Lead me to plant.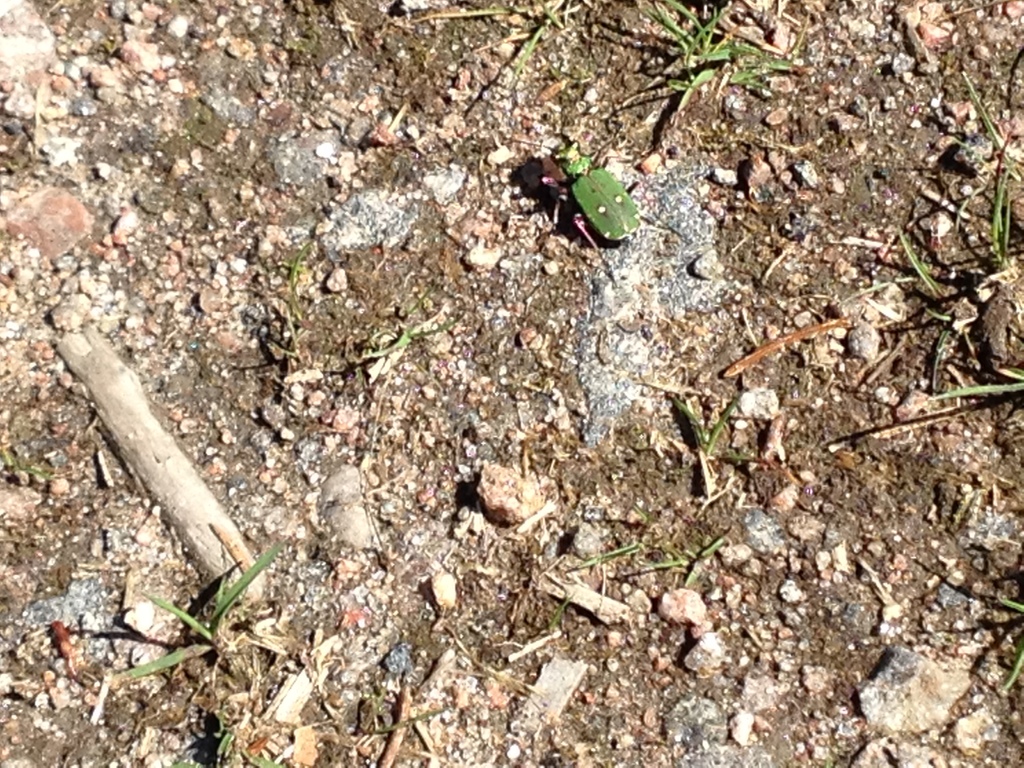
Lead to [x1=930, y1=347, x2=1023, y2=401].
